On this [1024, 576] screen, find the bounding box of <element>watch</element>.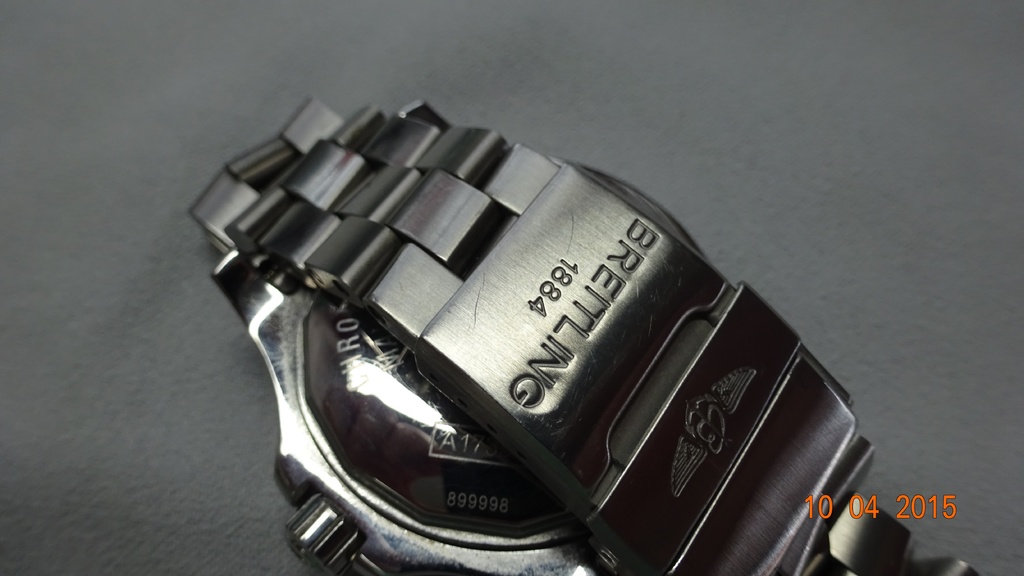
Bounding box: [x1=204, y1=94, x2=877, y2=573].
